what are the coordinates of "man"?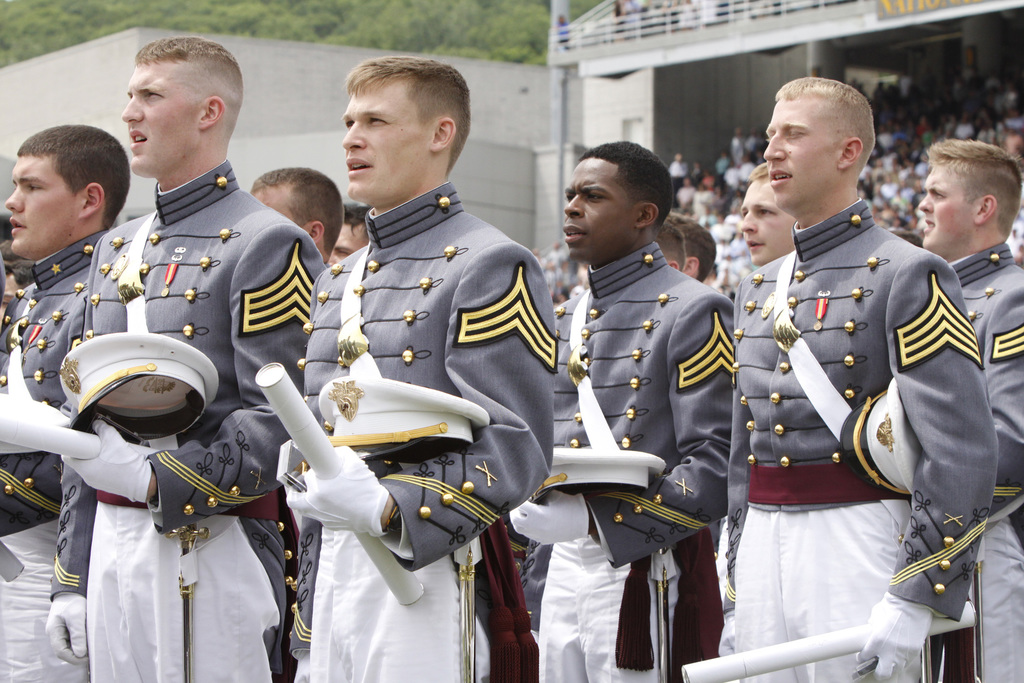
[left=324, top=200, right=373, bottom=262].
